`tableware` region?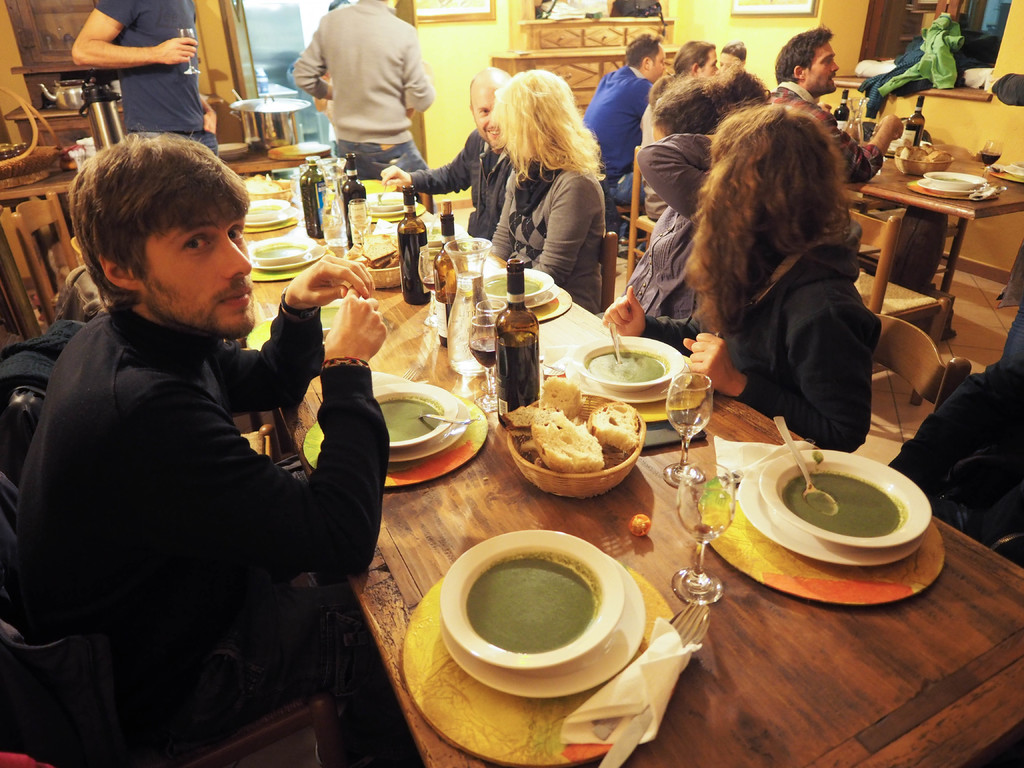
<region>845, 97, 872, 149</region>
